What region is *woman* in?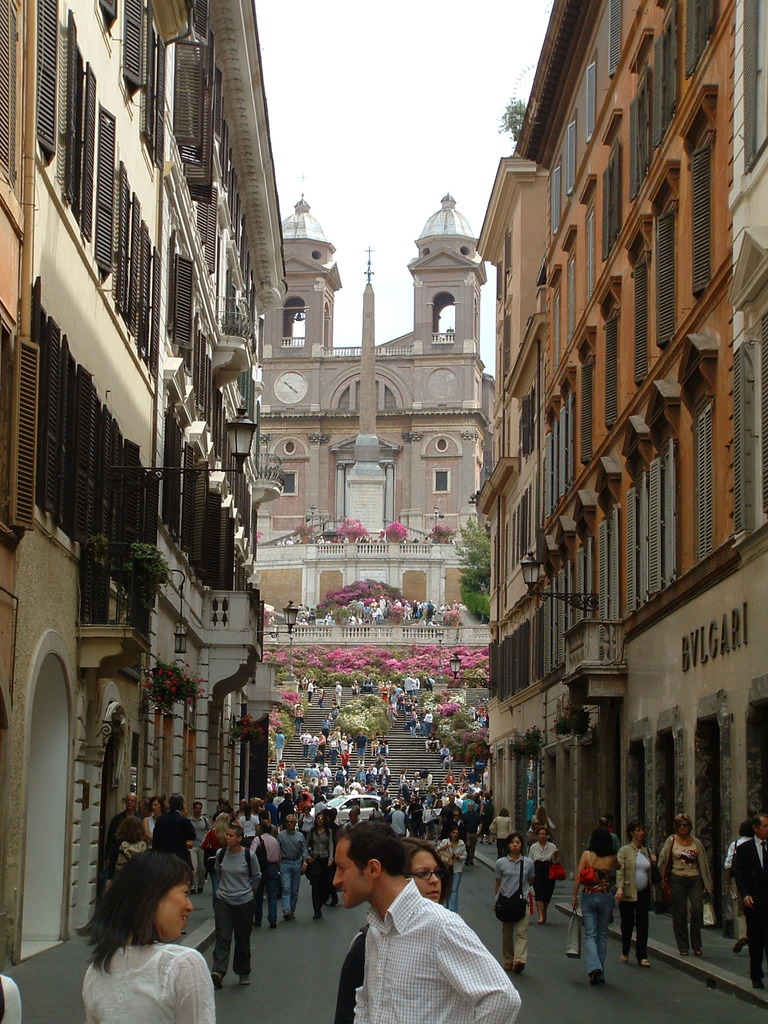
select_region(212, 824, 261, 985).
